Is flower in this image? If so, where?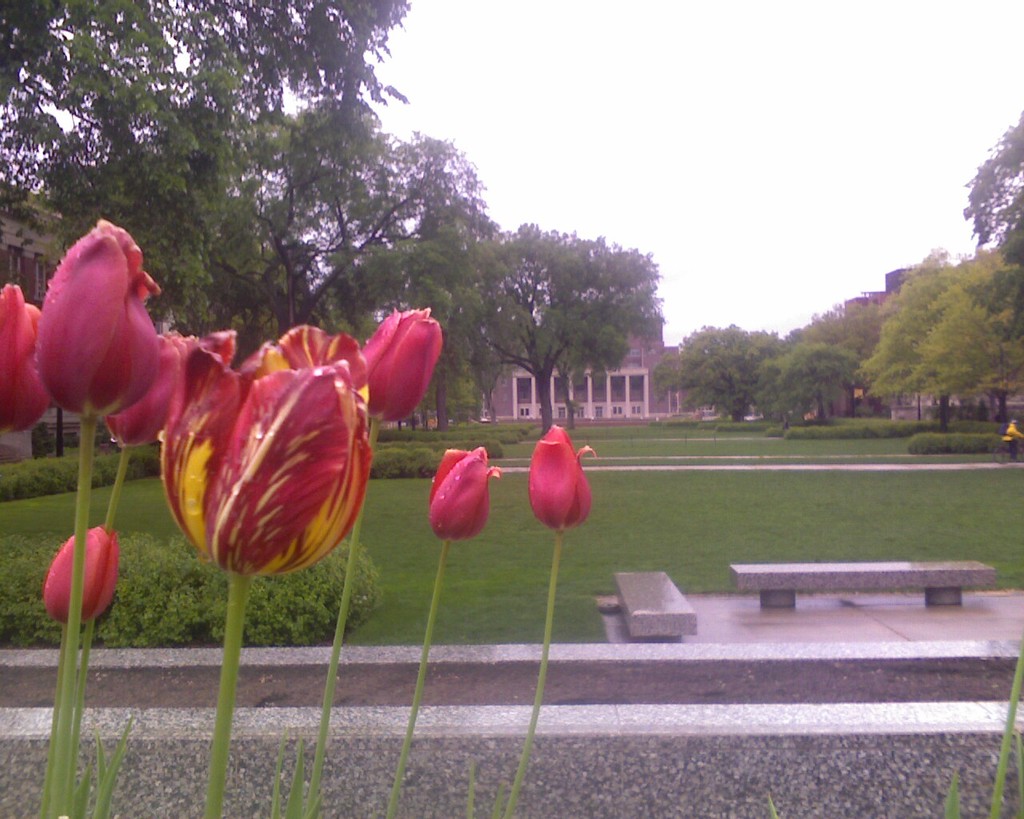
Yes, at (168,327,370,582).
